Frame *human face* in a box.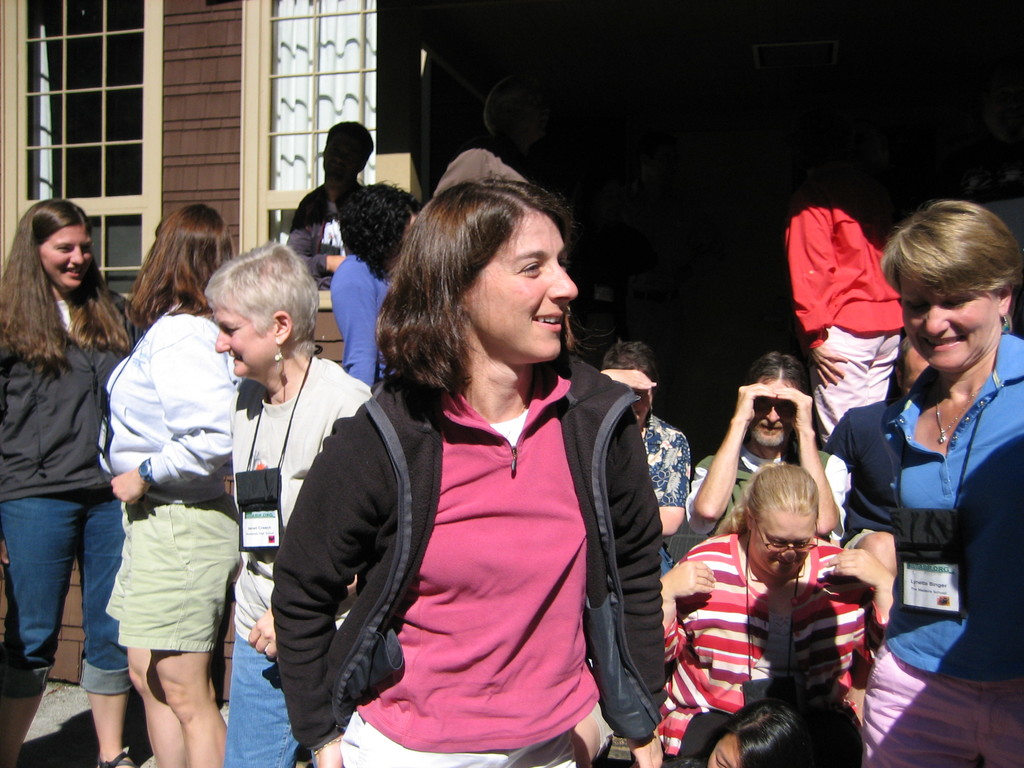
detection(899, 264, 998, 373).
